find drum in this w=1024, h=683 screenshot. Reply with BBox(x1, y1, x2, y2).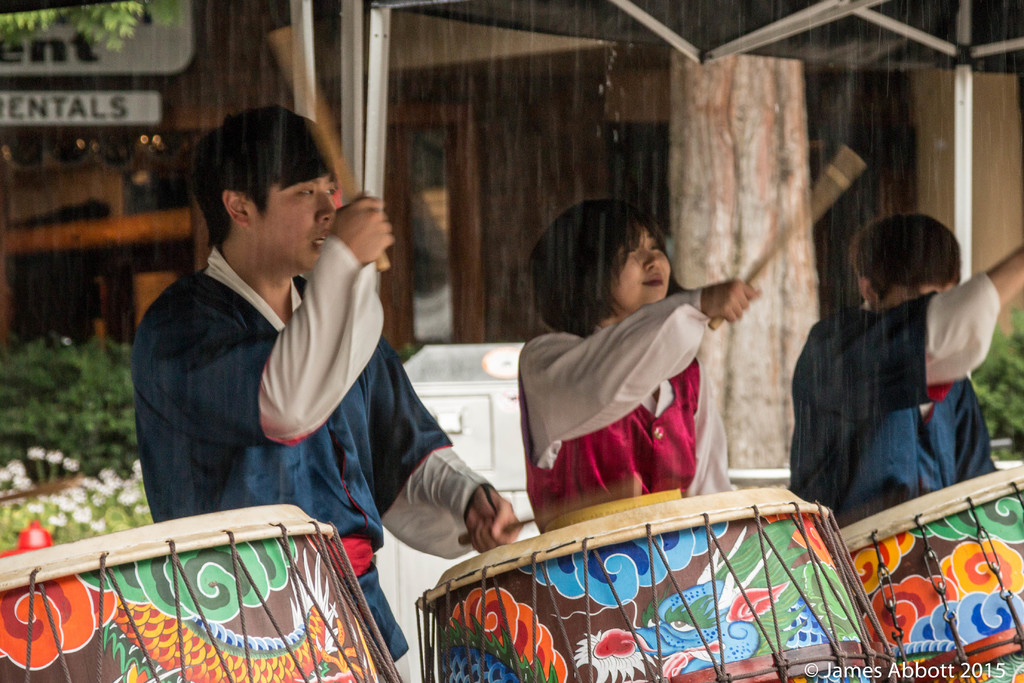
BBox(0, 503, 404, 682).
